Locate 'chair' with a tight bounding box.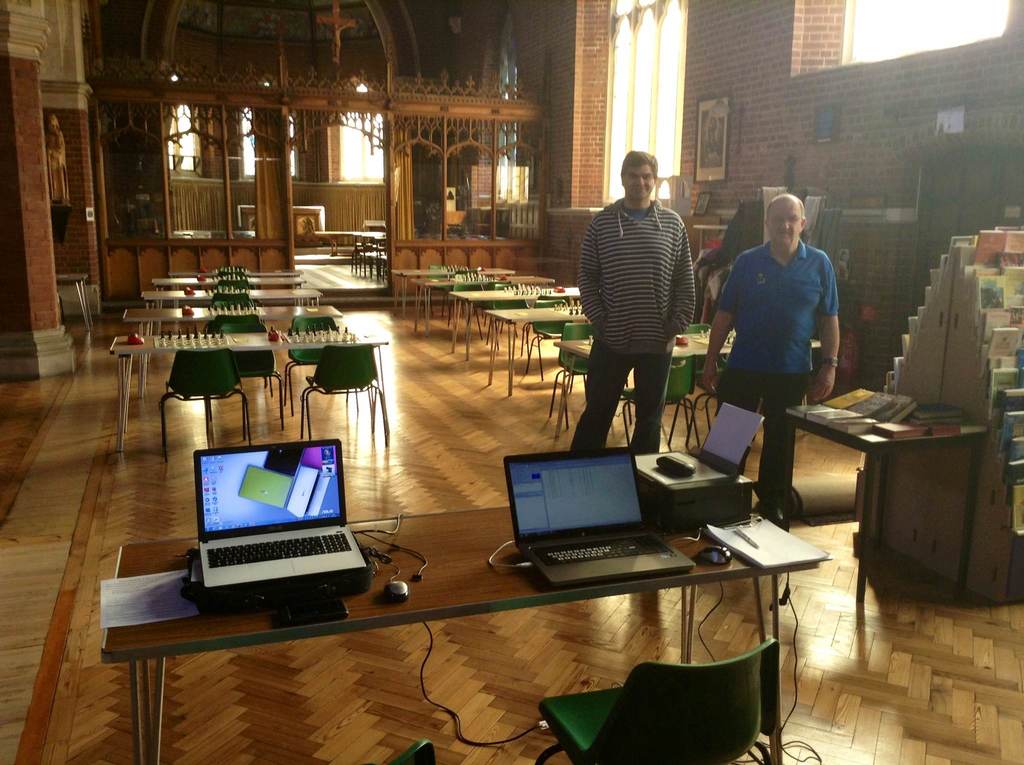
(left=214, top=290, right=248, bottom=299).
